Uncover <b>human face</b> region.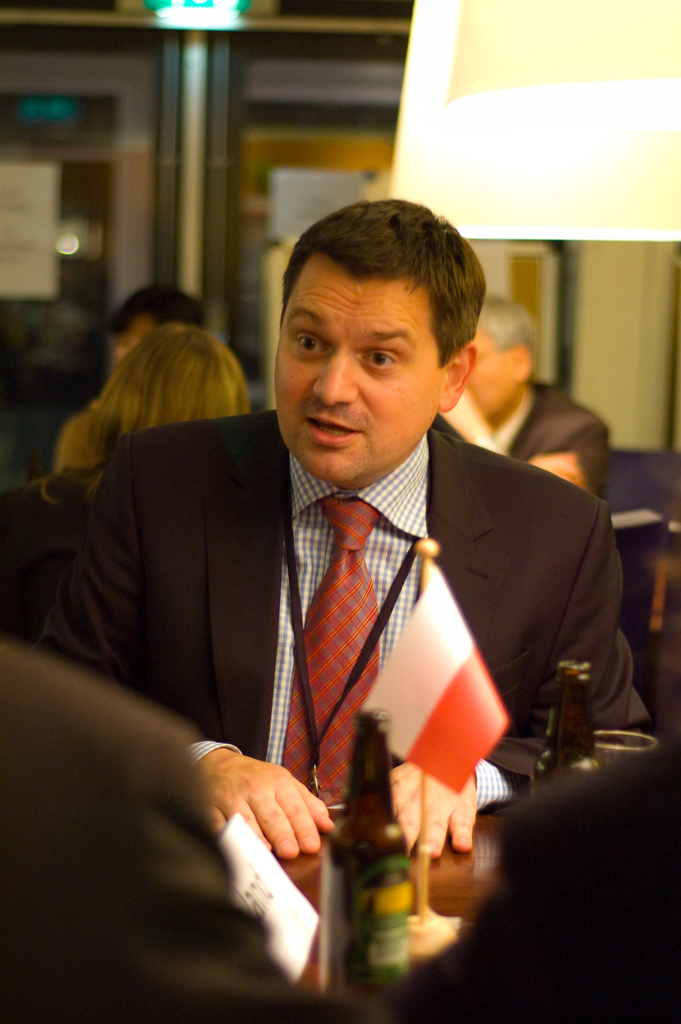
Uncovered: left=275, top=269, right=438, bottom=485.
